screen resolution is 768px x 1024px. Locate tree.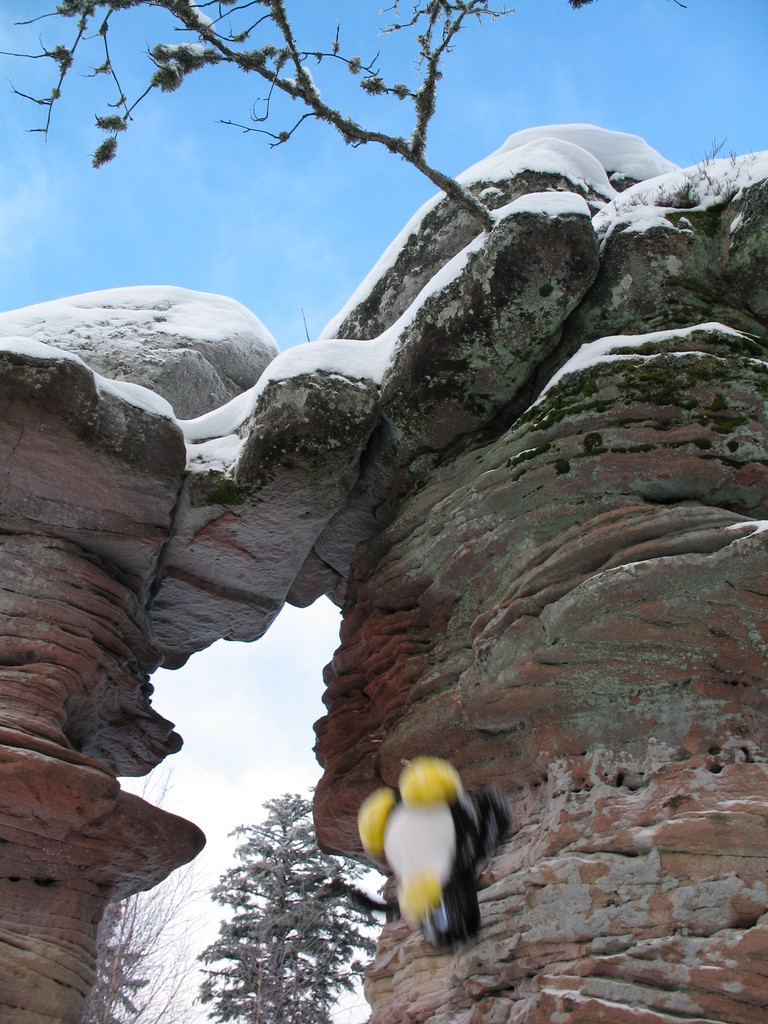
crop(194, 781, 371, 1015).
